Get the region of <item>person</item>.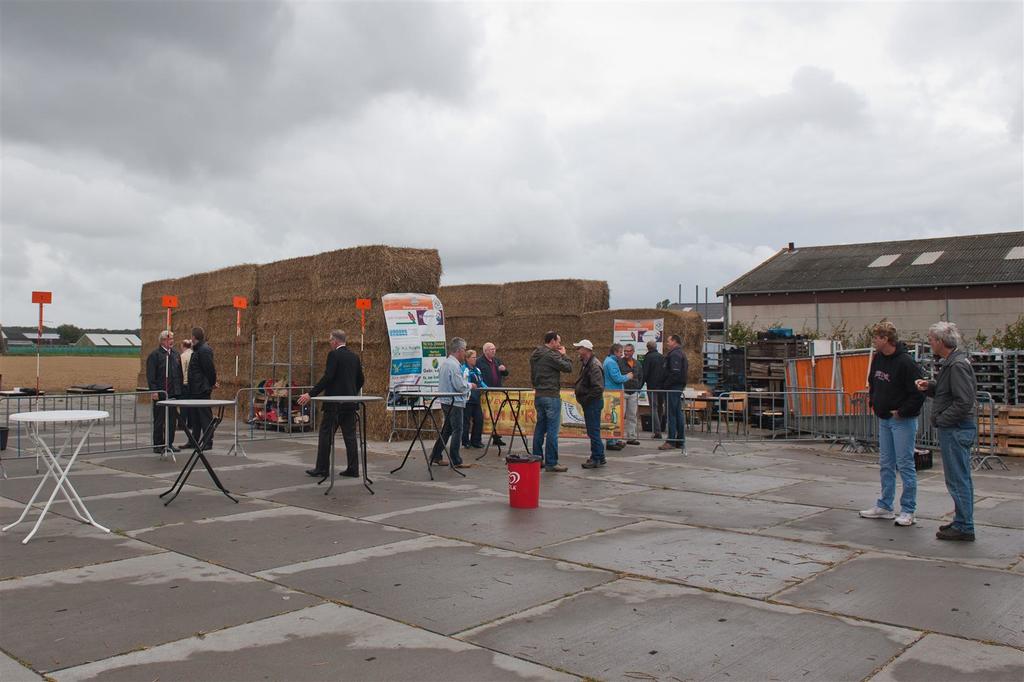
Rect(190, 328, 212, 446).
